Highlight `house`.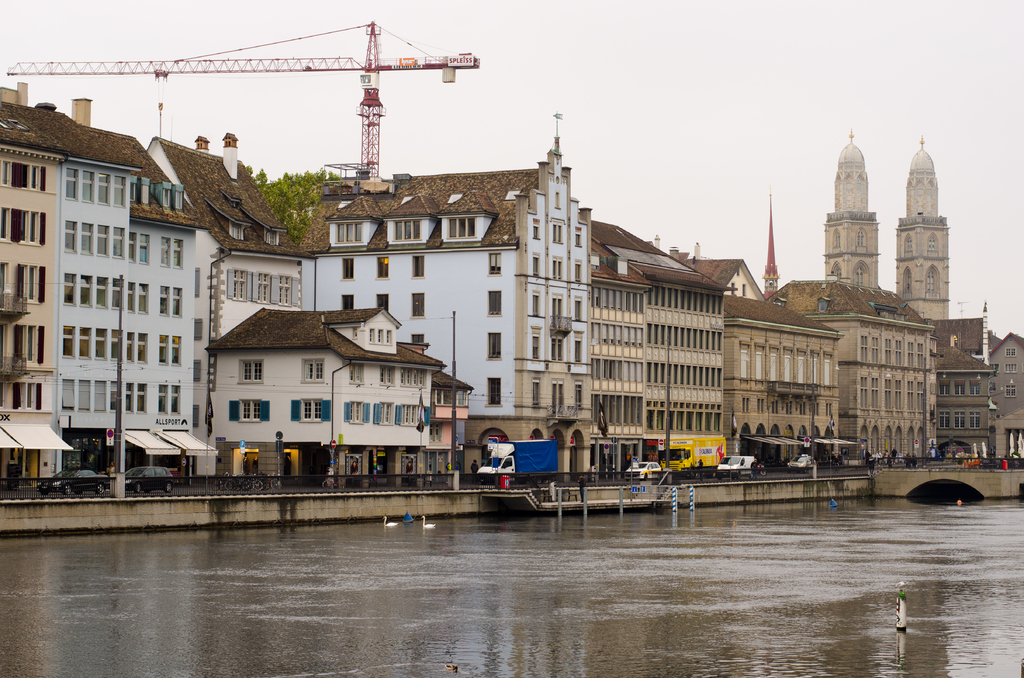
Highlighted region: 184:141:307:461.
